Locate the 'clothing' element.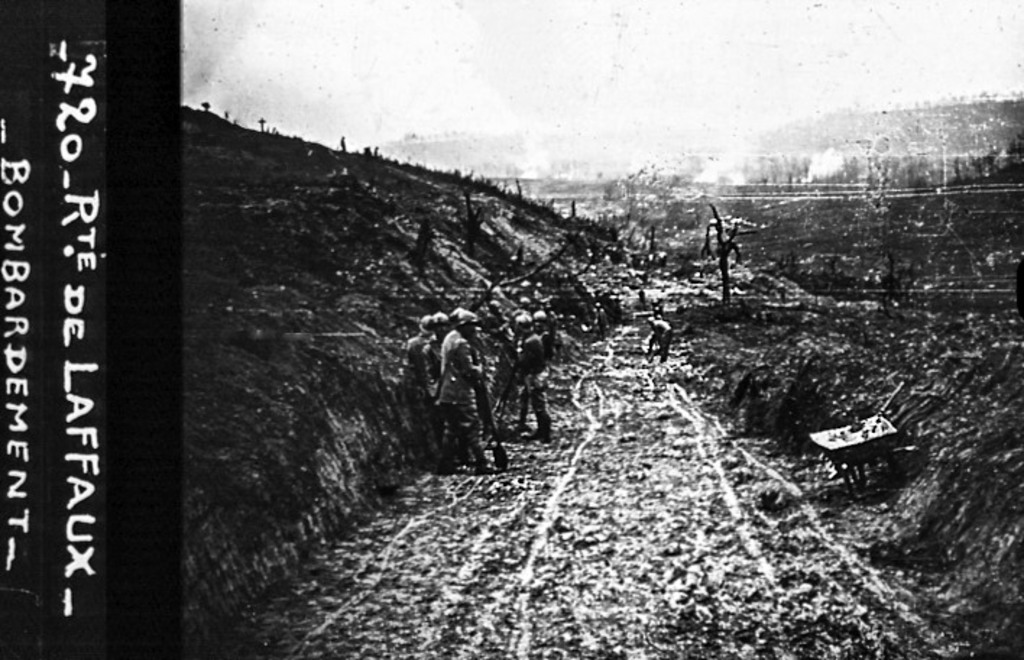
Element bbox: select_region(518, 333, 551, 423).
